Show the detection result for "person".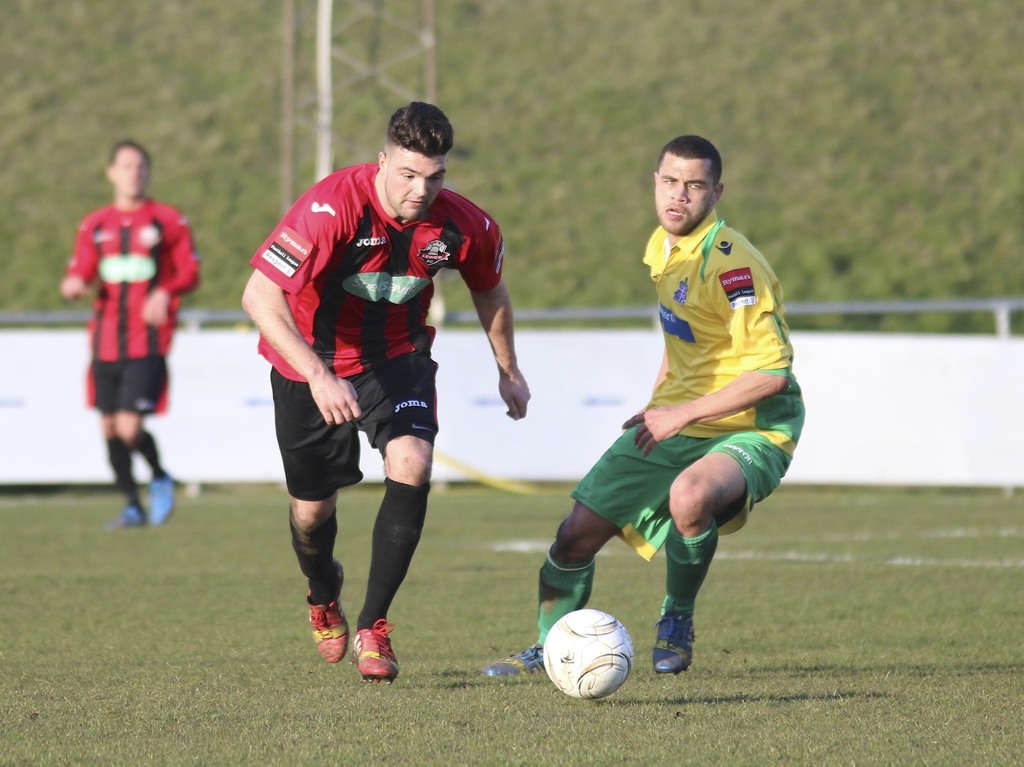
485,137,805,677.
